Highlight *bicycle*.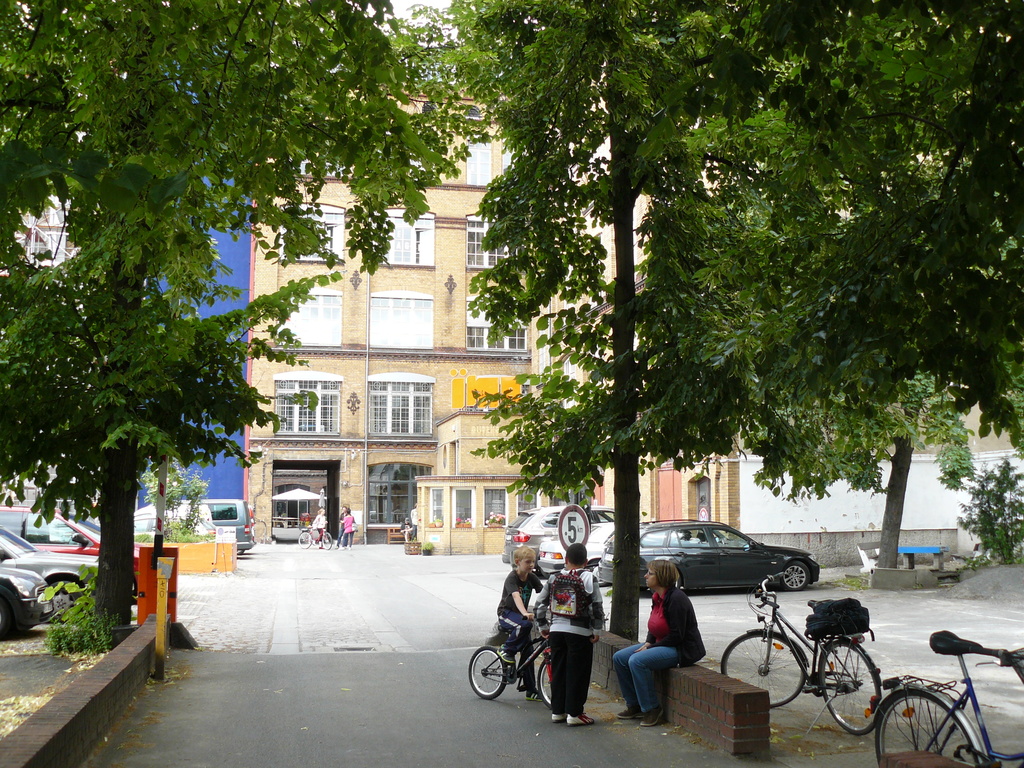
Highlighted region: locate(465, 605, 553, 704).
